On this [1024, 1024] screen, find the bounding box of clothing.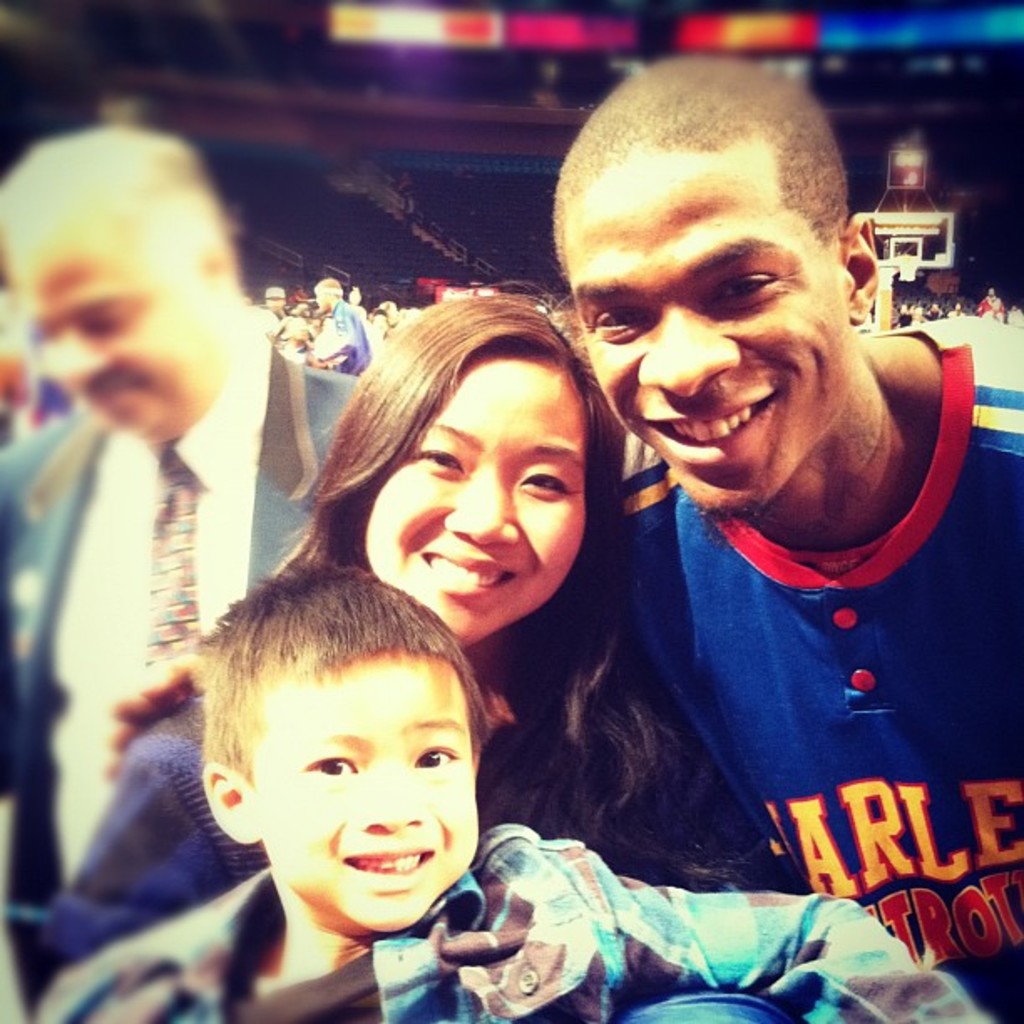
Bounding box: (0,326,365,1022).
